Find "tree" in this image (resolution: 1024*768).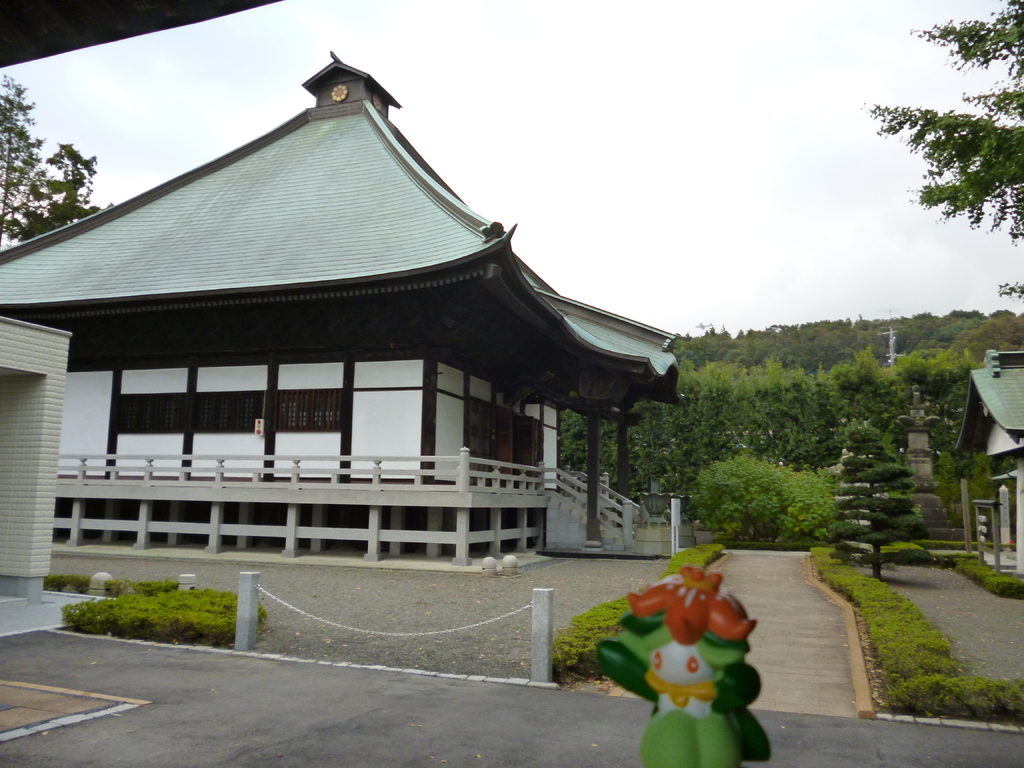
bbox=[0, 68, 45, 247].
